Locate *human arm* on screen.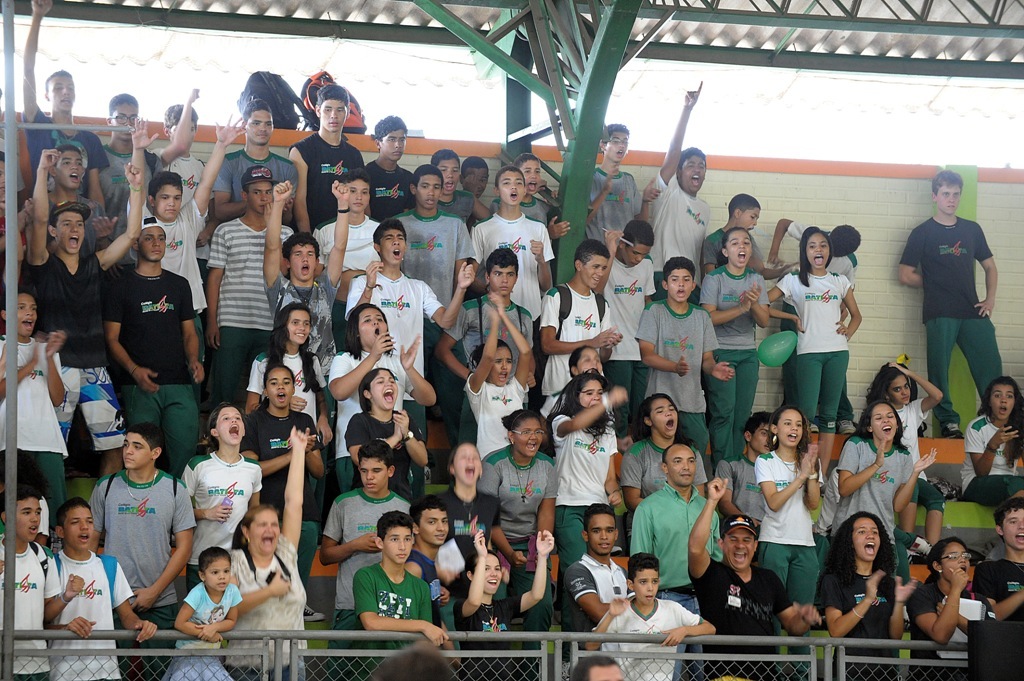
On screen at [523, 310, 536, 389].
